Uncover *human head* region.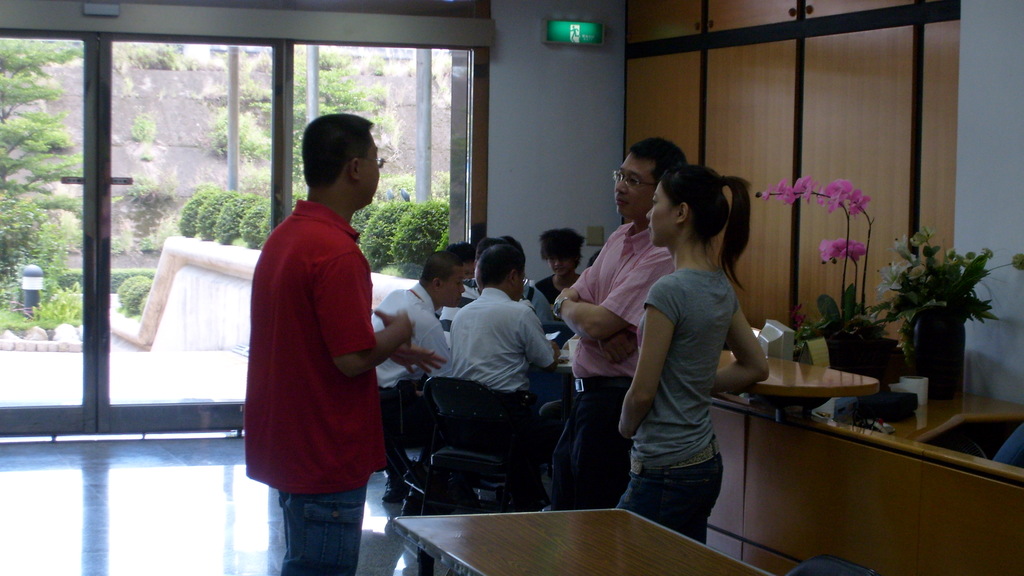
Uncovered: BBox(610, 138, 689, 216).
